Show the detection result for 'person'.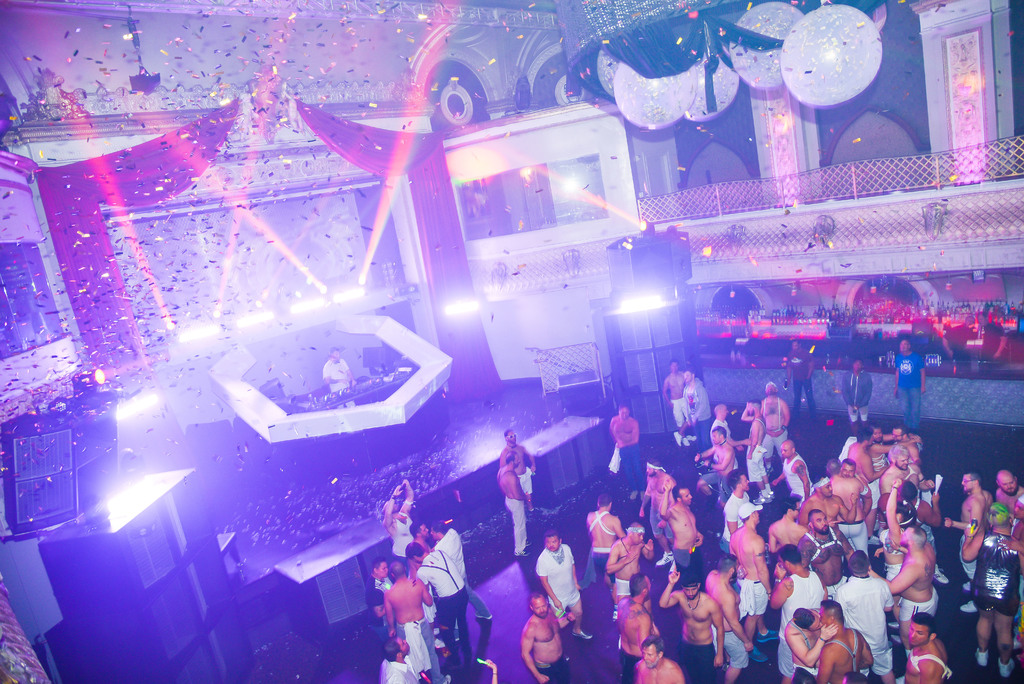
(816,596,877,683).
